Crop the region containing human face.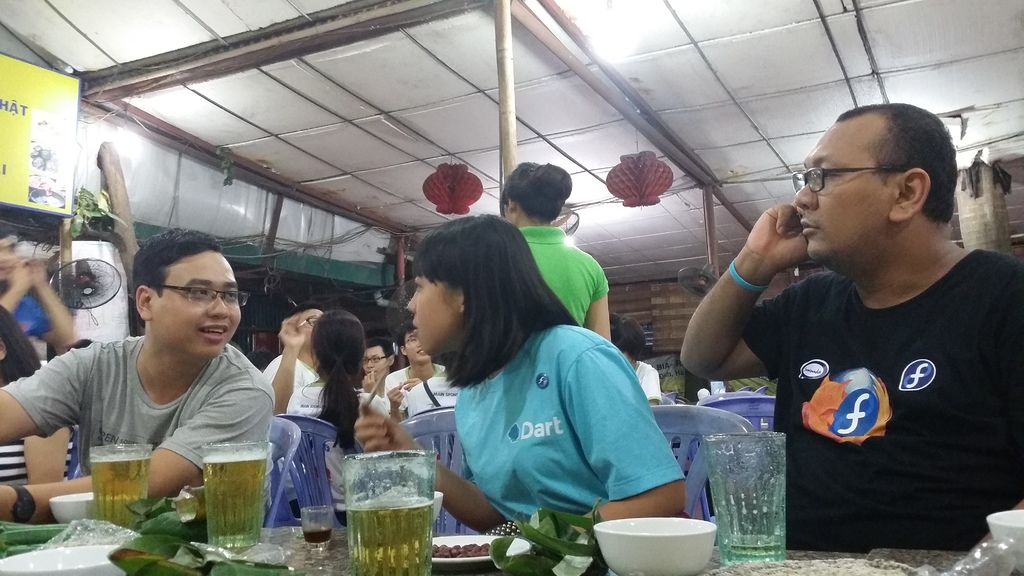
Crop region: bbox=(403, 327, 428, 363).
